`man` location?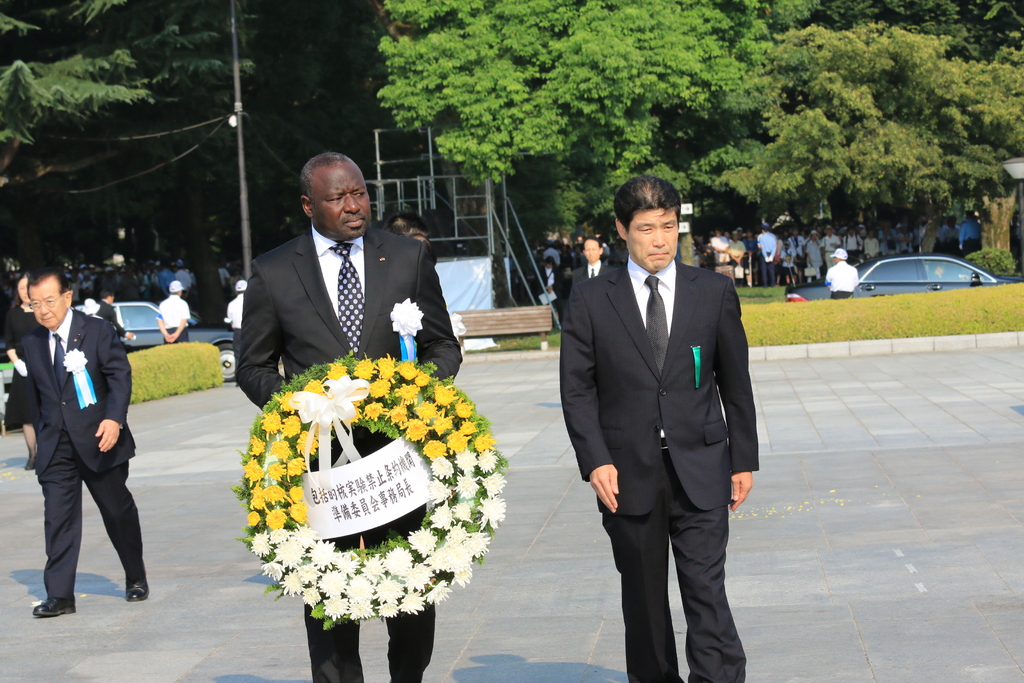
[539,218,594,338]
